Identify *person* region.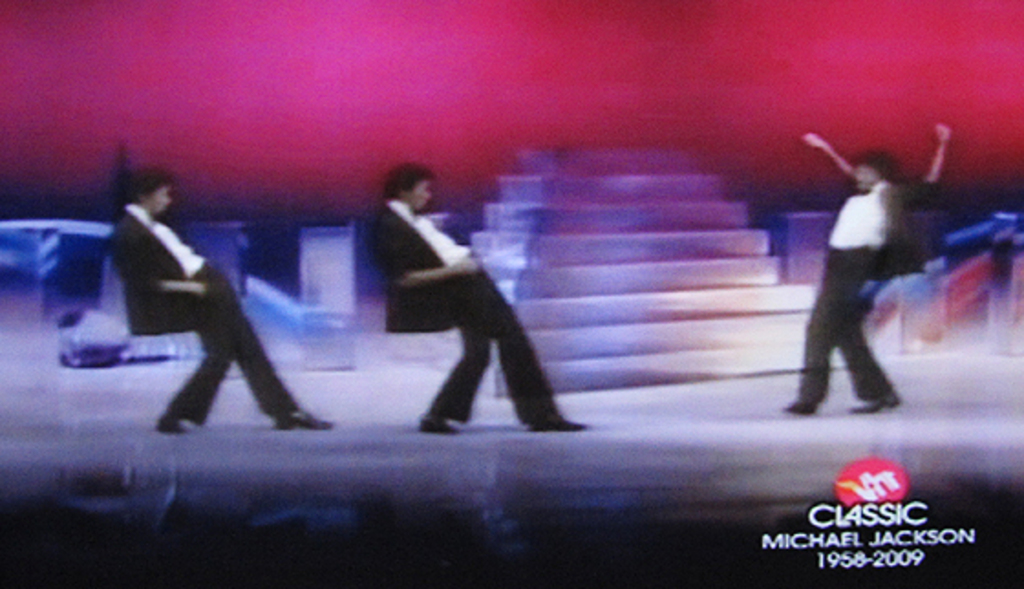
Region: (left=112, top=165, right=331, bottom=435).
